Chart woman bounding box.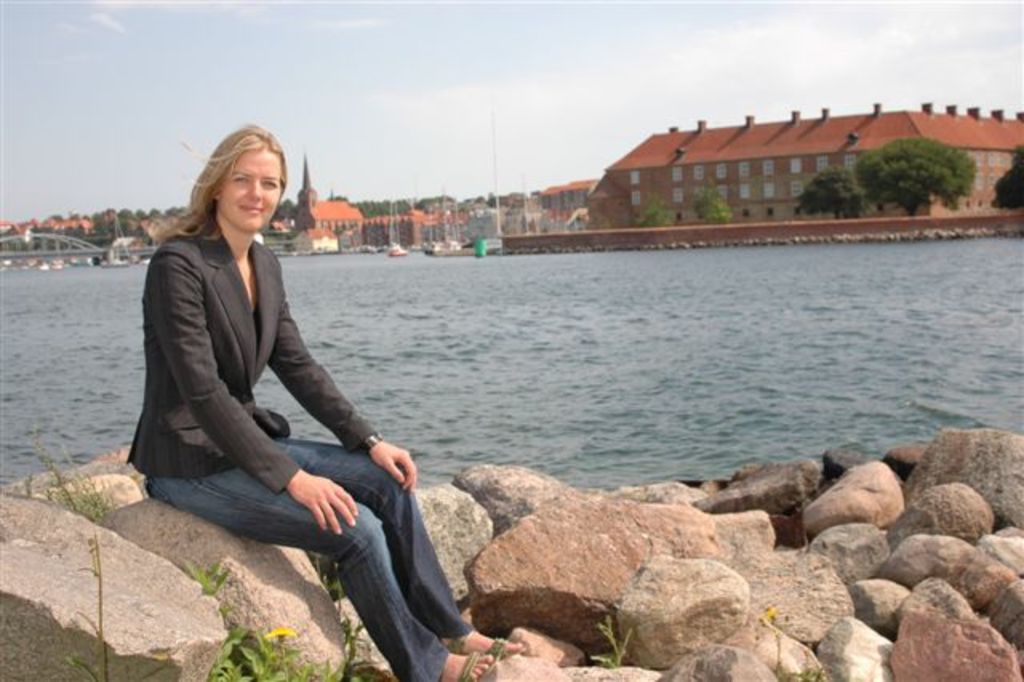
Charted: Rect(126, 130, 530, 680).
